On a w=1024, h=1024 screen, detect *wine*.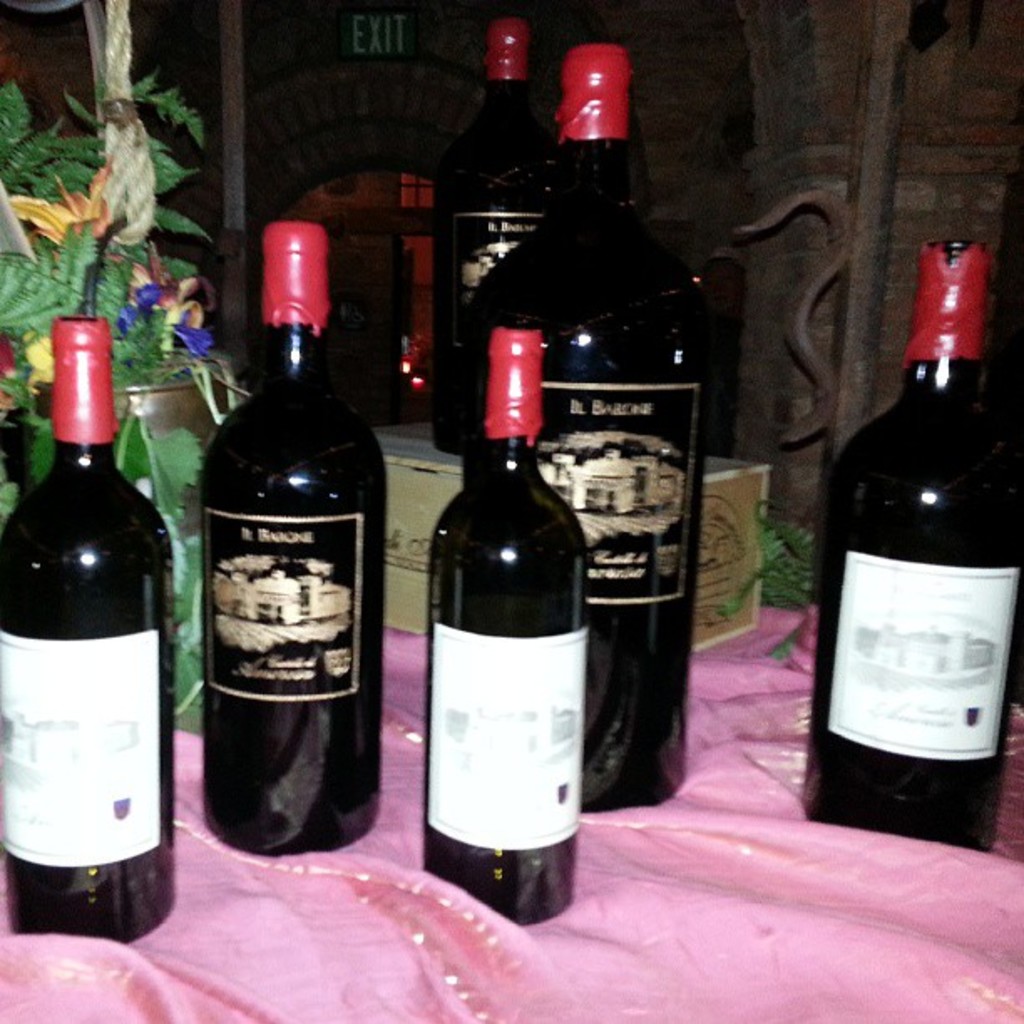
l=457, t=37, r=708, b=806.
